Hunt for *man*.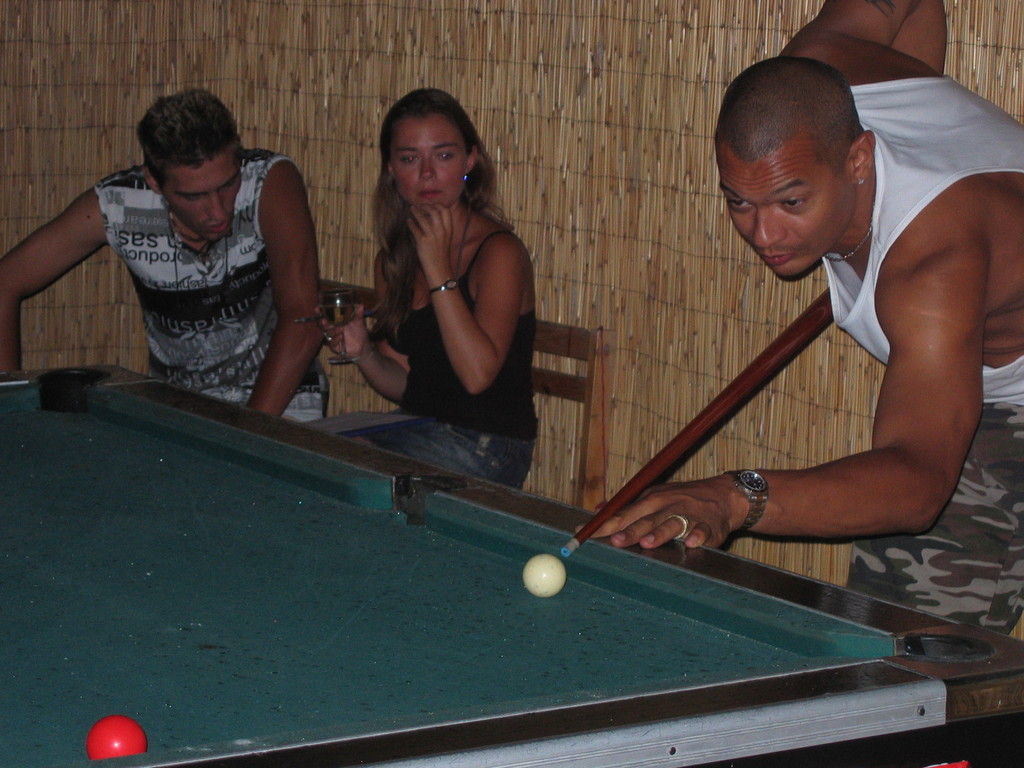
Hunted down at BBox(71, 91, 342, 415).
